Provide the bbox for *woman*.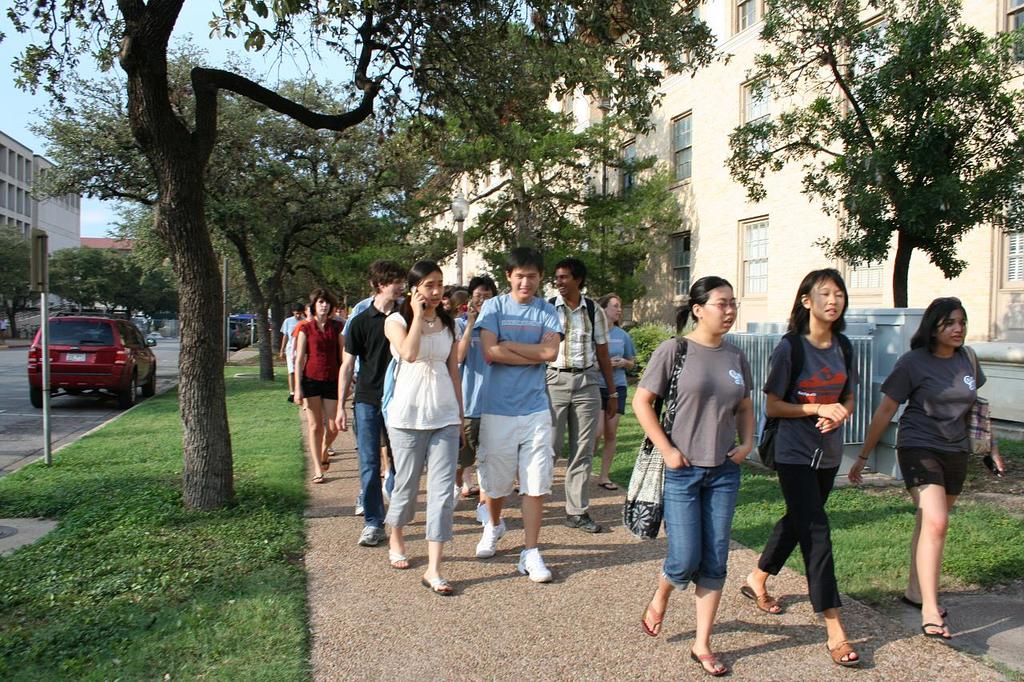
pyautogui.locateOnScreen(630, 277, 754, 678).
